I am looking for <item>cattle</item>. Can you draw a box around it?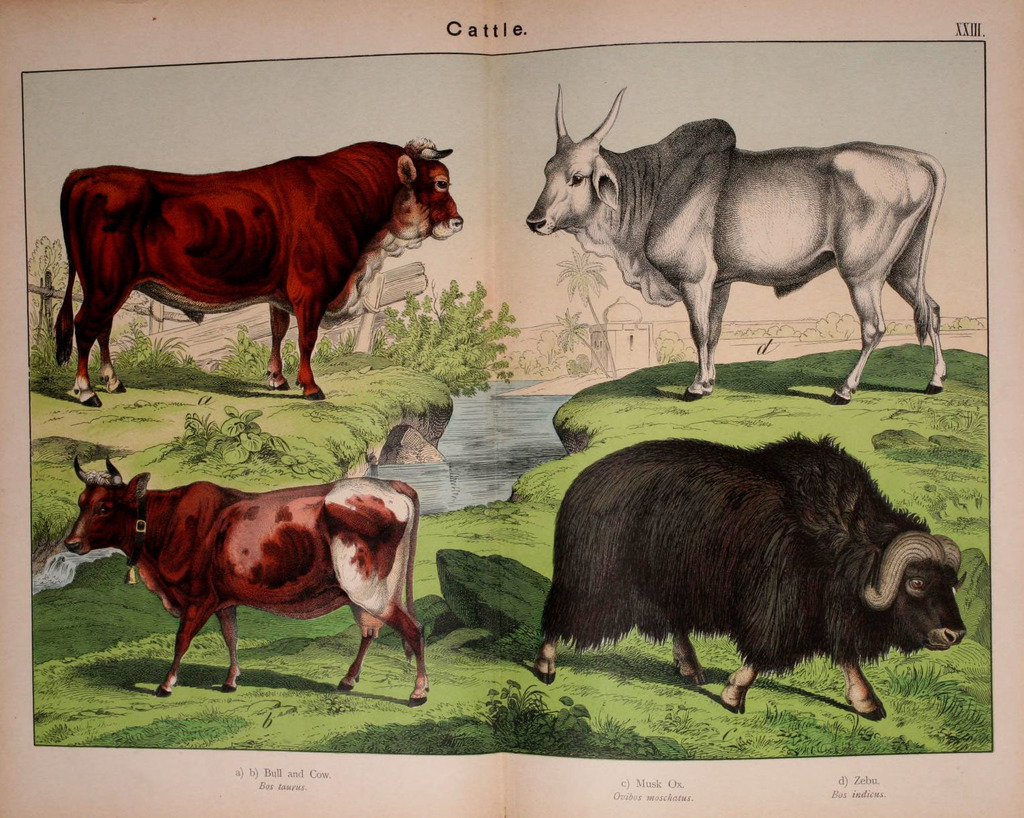
Sure, the bounding box is bbox(526, 80, 946, 403).
